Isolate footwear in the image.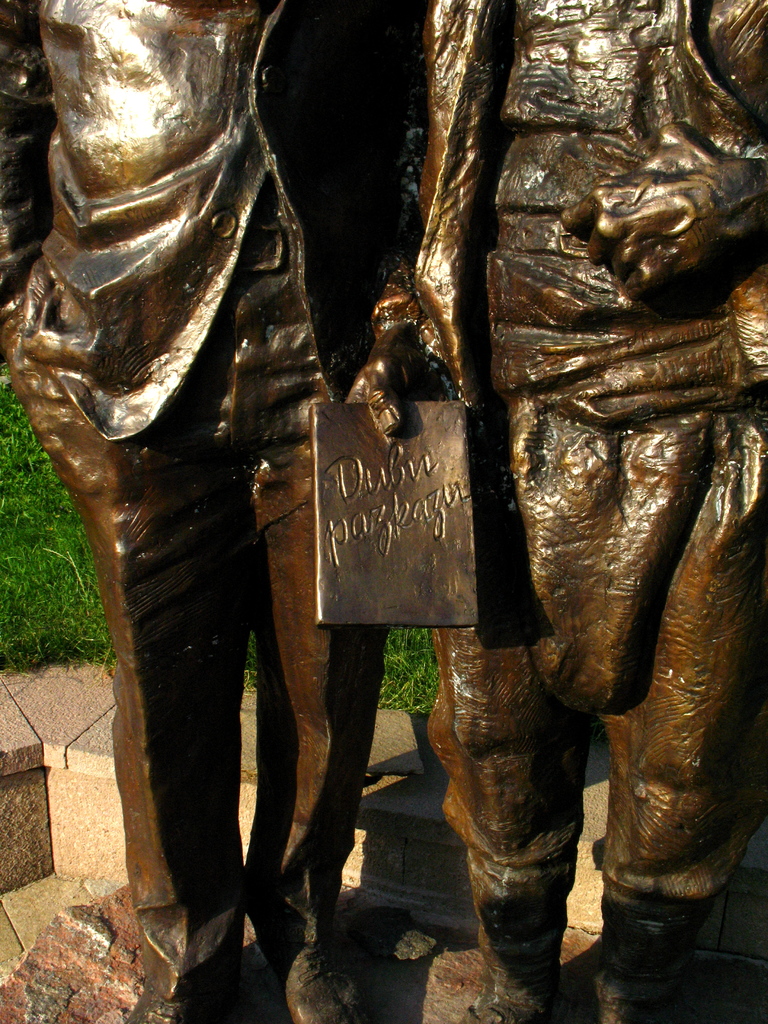
Isolated region: [462, 993, 543, 1023].
